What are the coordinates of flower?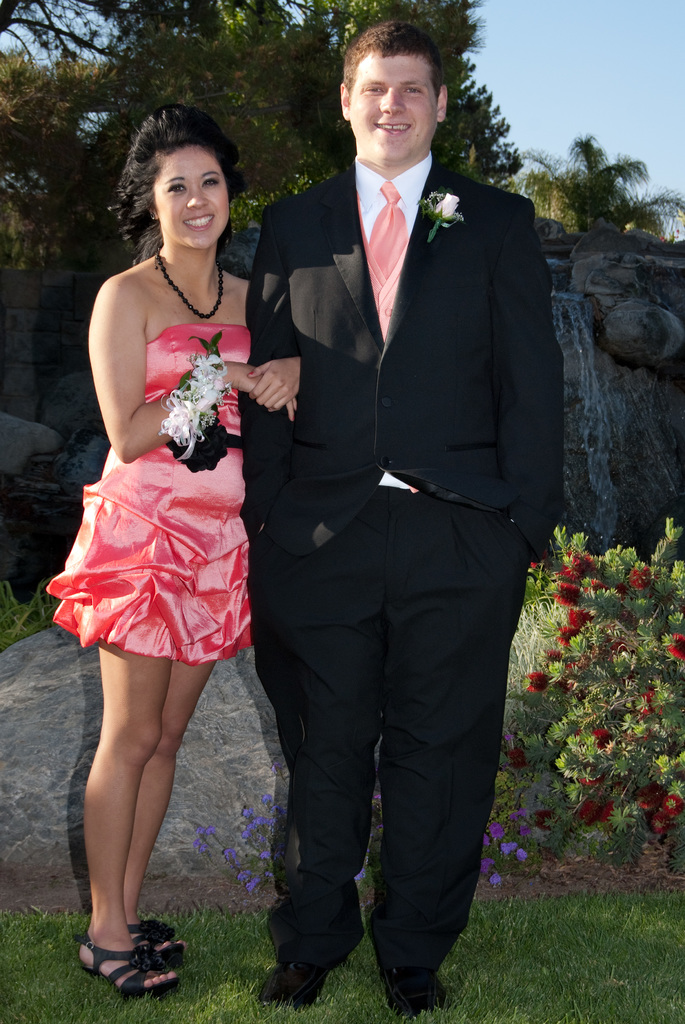
crop(578, 778, 599, 787).
